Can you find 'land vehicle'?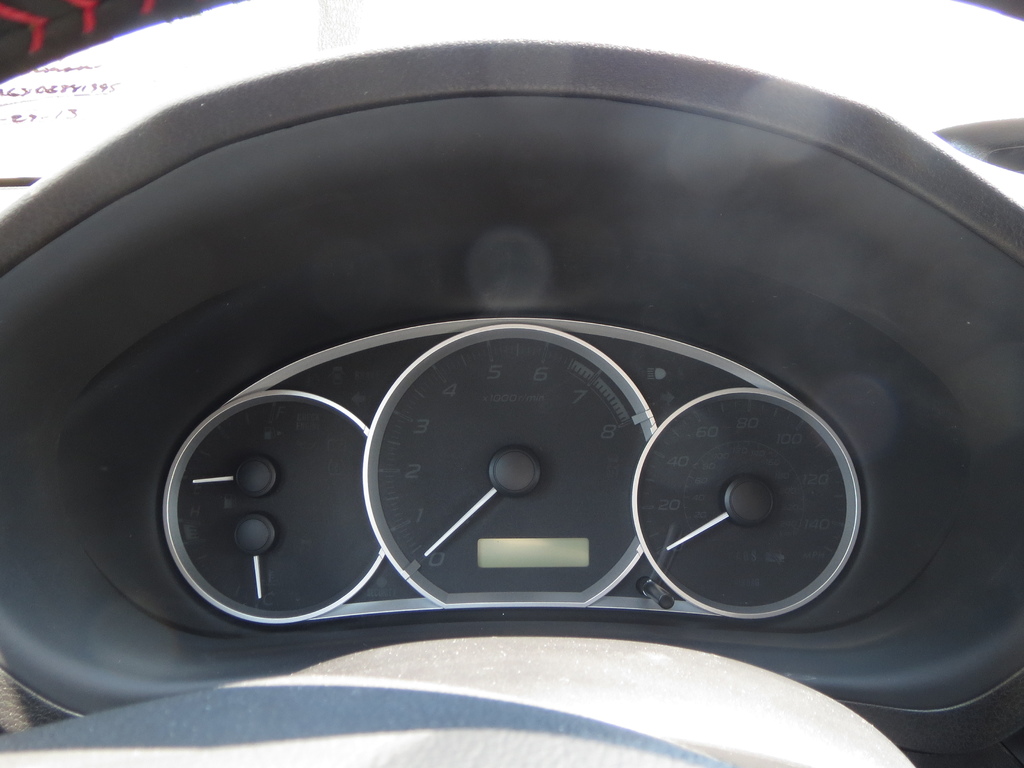
Yes, bounding box: bbox(0, 31, 1023, 711).
